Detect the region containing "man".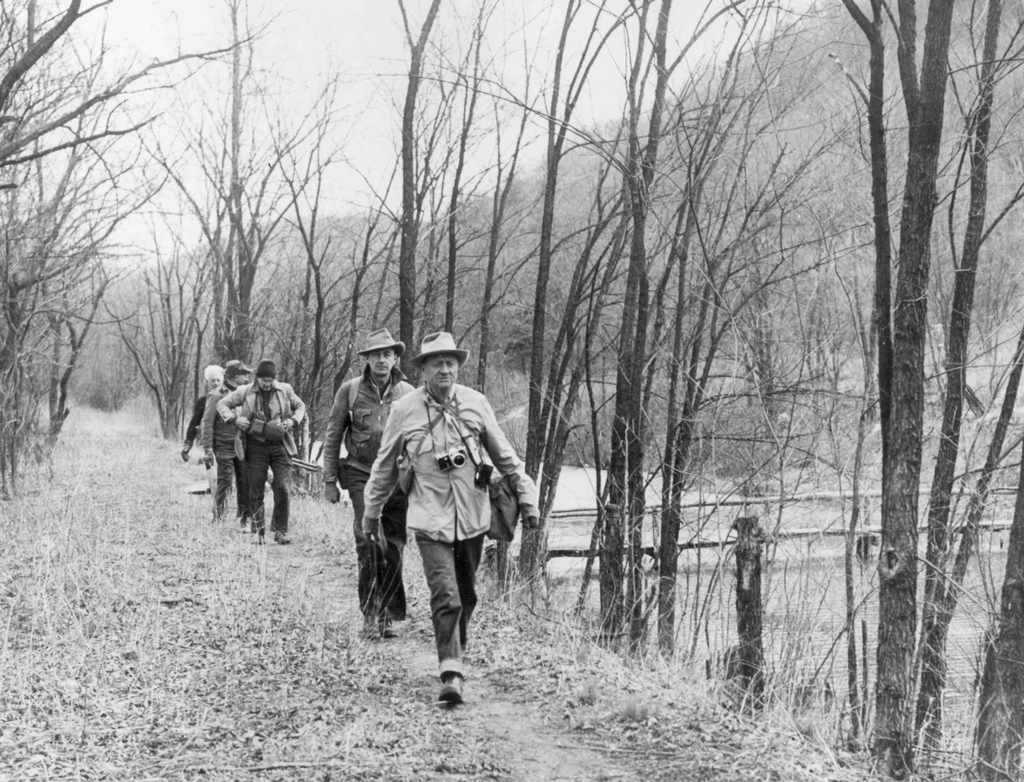
bbox=(321, 326, 415, 639).
